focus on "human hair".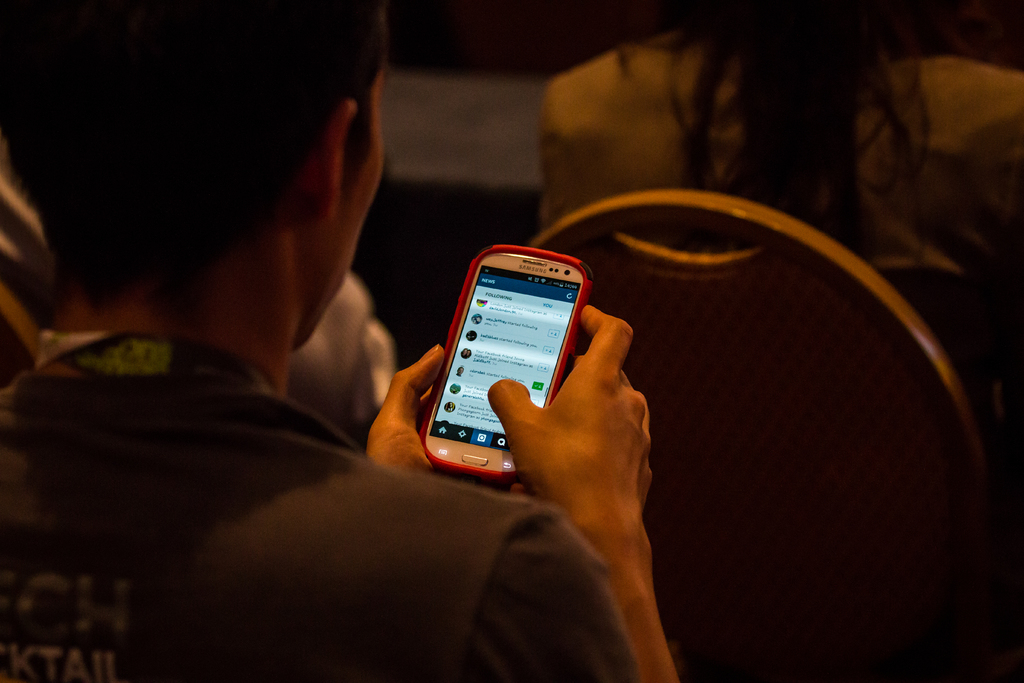
Focused at (left=614, top=0, right=943, bottom=270).
